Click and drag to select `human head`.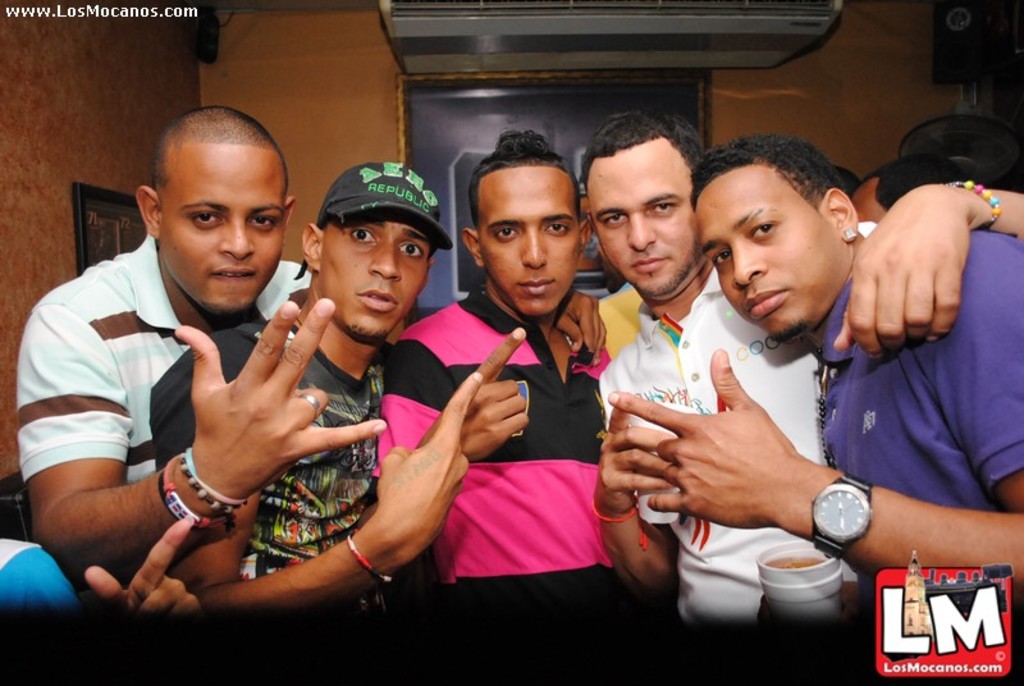
Selection: BBox(460, 137, 591, 307).
